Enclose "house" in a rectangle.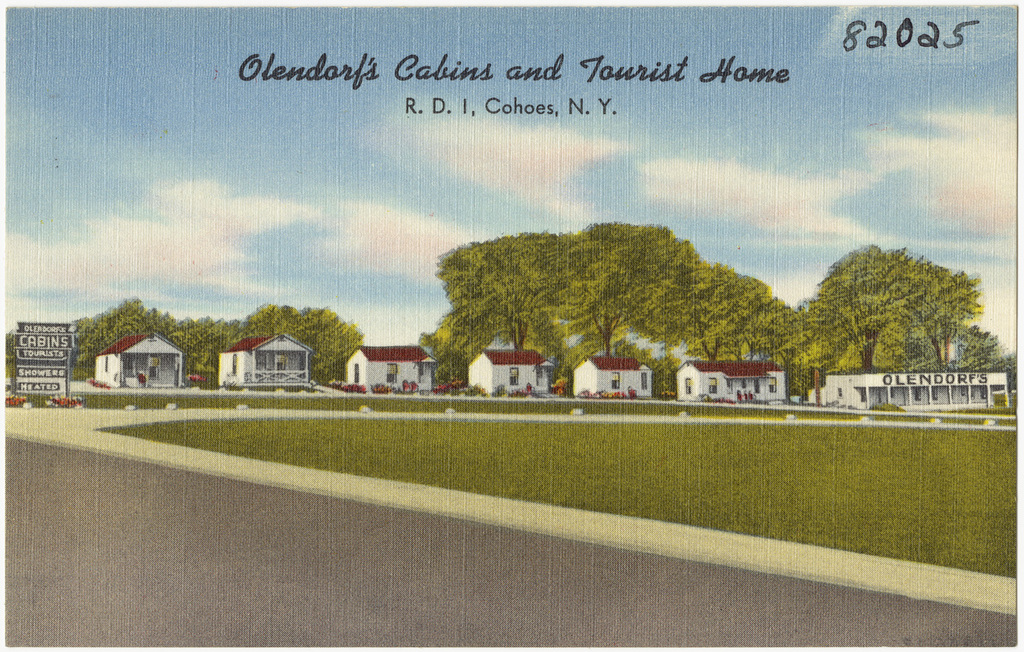
x1=566, y1=354, x2=653, y2=402.
